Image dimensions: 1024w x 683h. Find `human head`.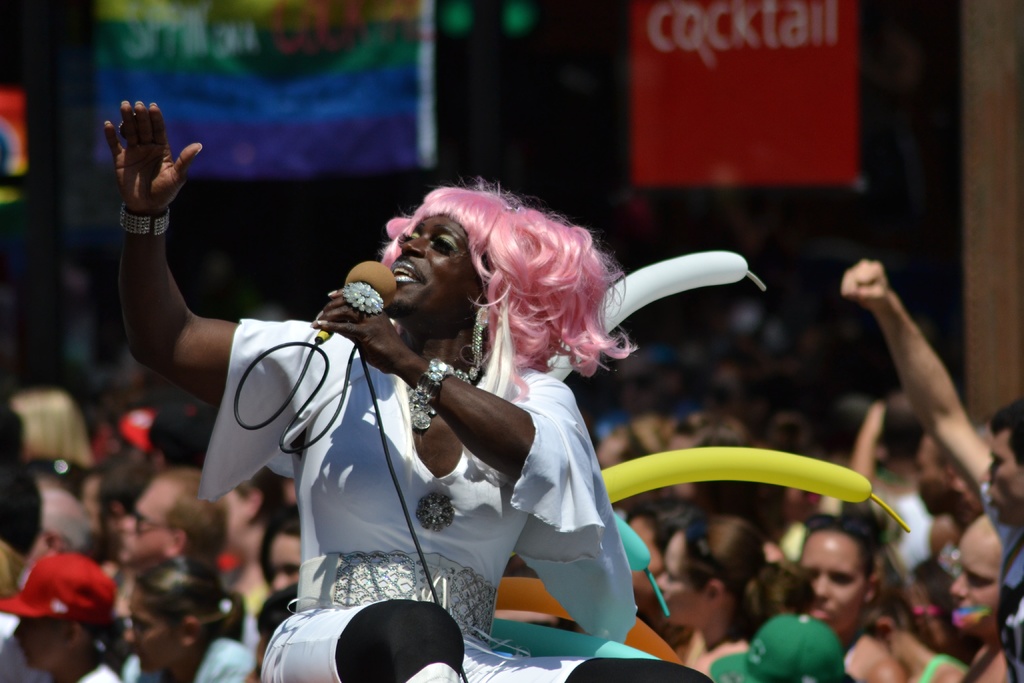
<region>947, 471, 978, 529</region>.
